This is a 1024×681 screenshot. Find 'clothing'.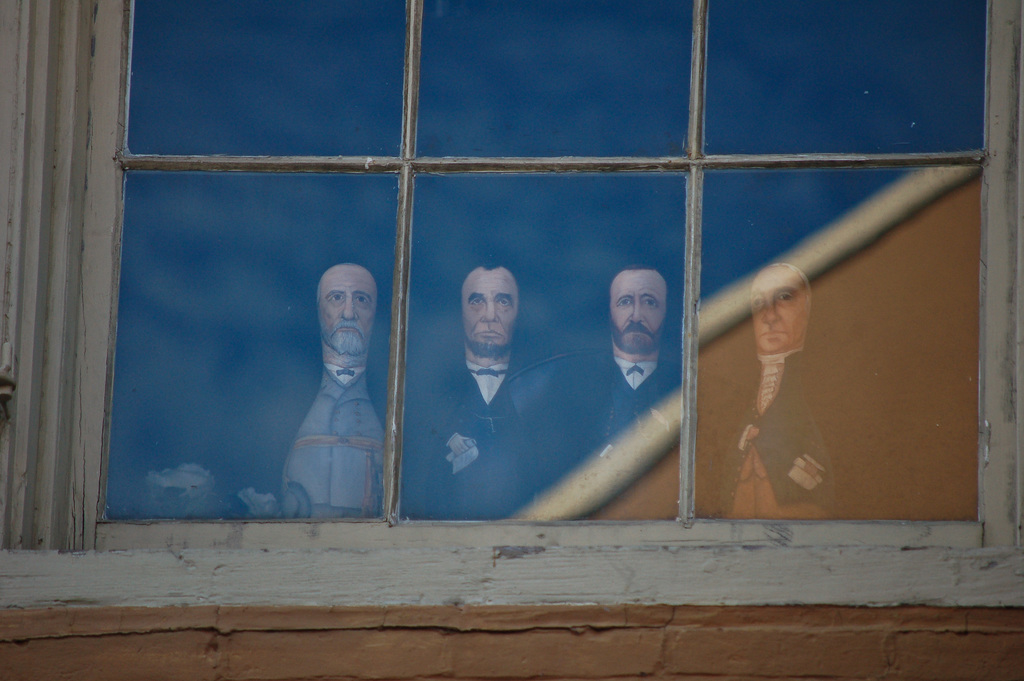
Bounding box: [x1=721, y1=345, x2=848, y2=518].
